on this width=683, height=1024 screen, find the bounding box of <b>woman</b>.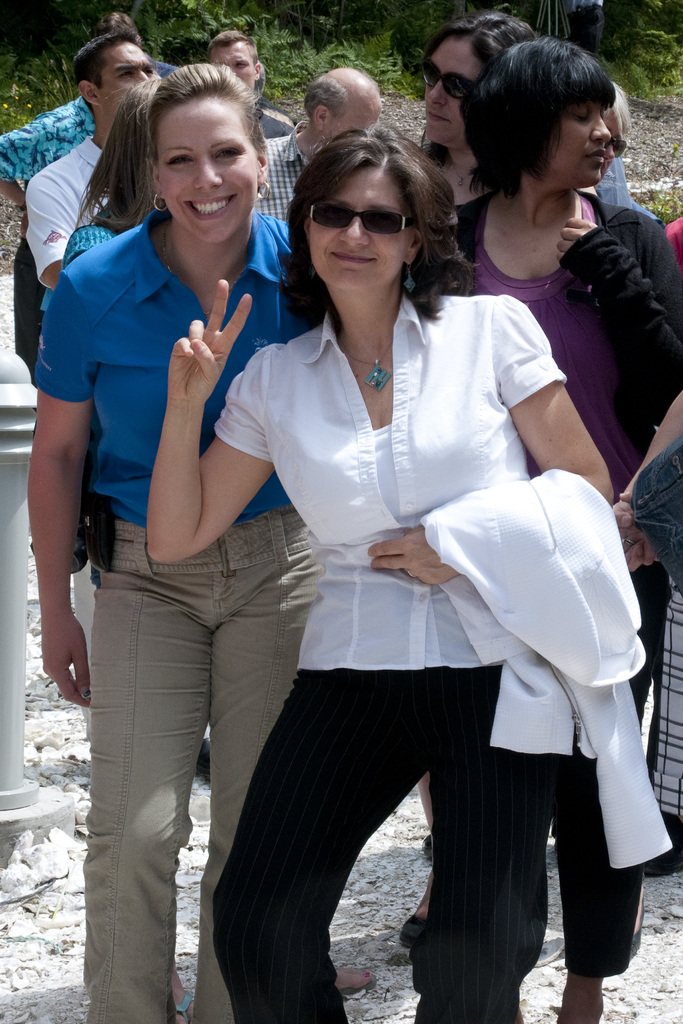
Bounding box: 31,63,327,1023.
